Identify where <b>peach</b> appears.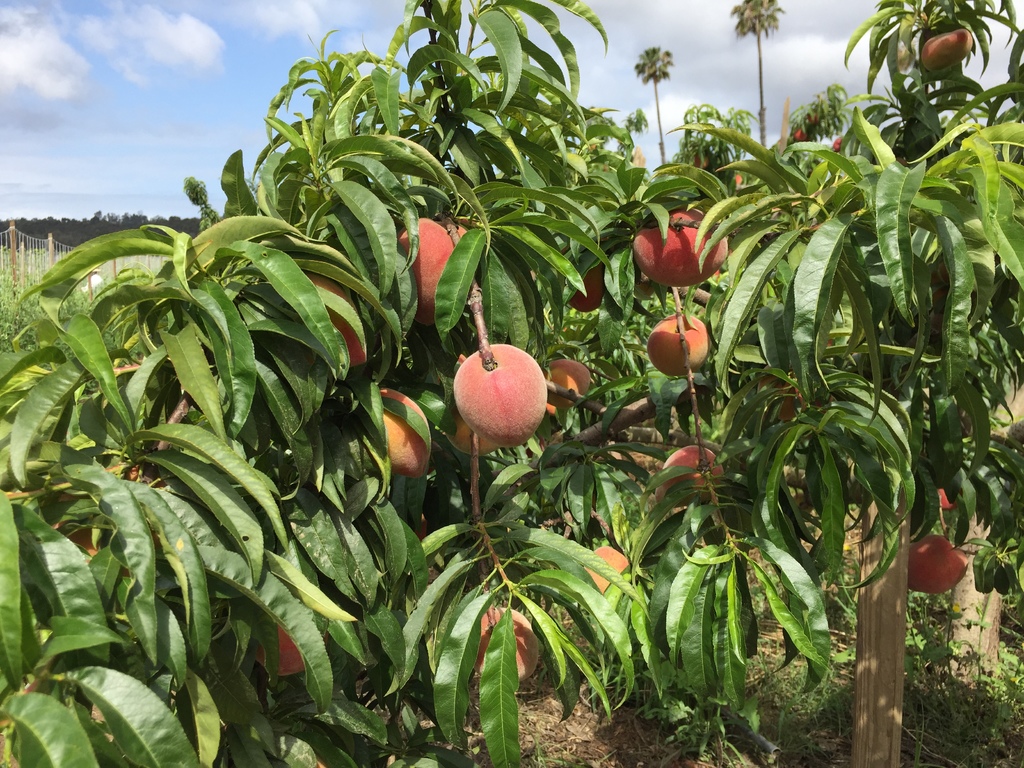
Appears at Rect(636, 210, 724, 283).
